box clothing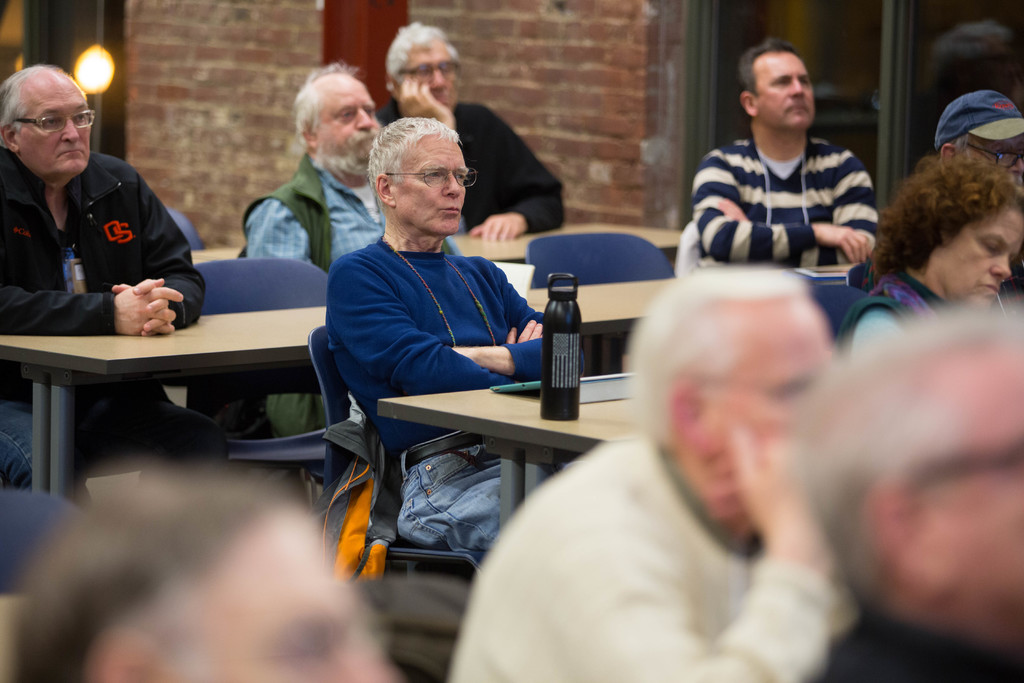
<box>443,425,861,682</box>
